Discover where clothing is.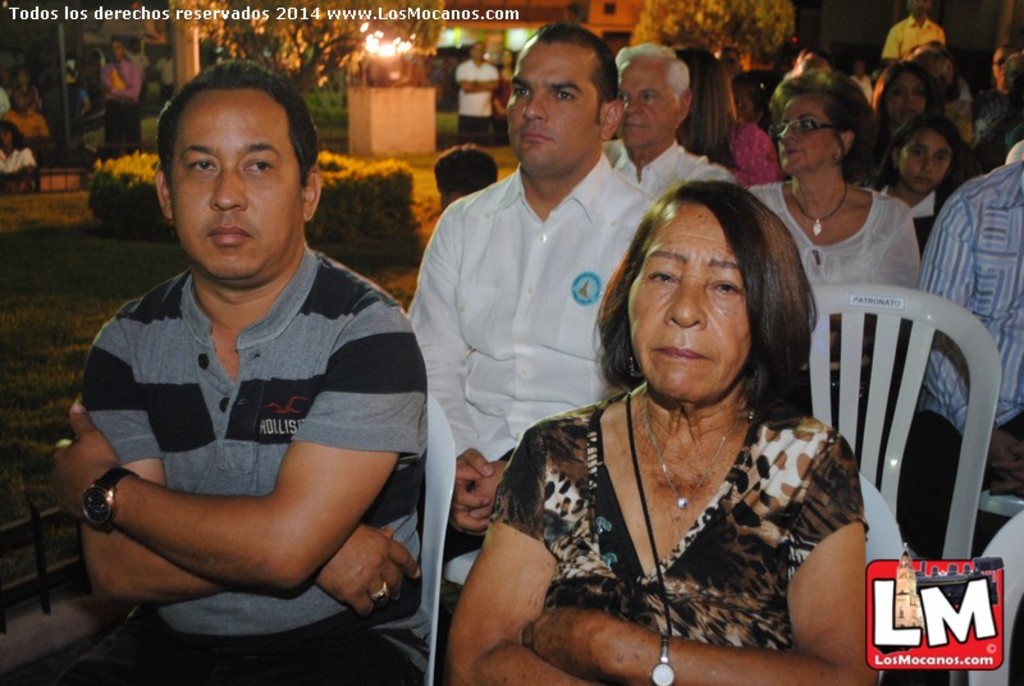
Discovered at (600, 137, 735, 205).
